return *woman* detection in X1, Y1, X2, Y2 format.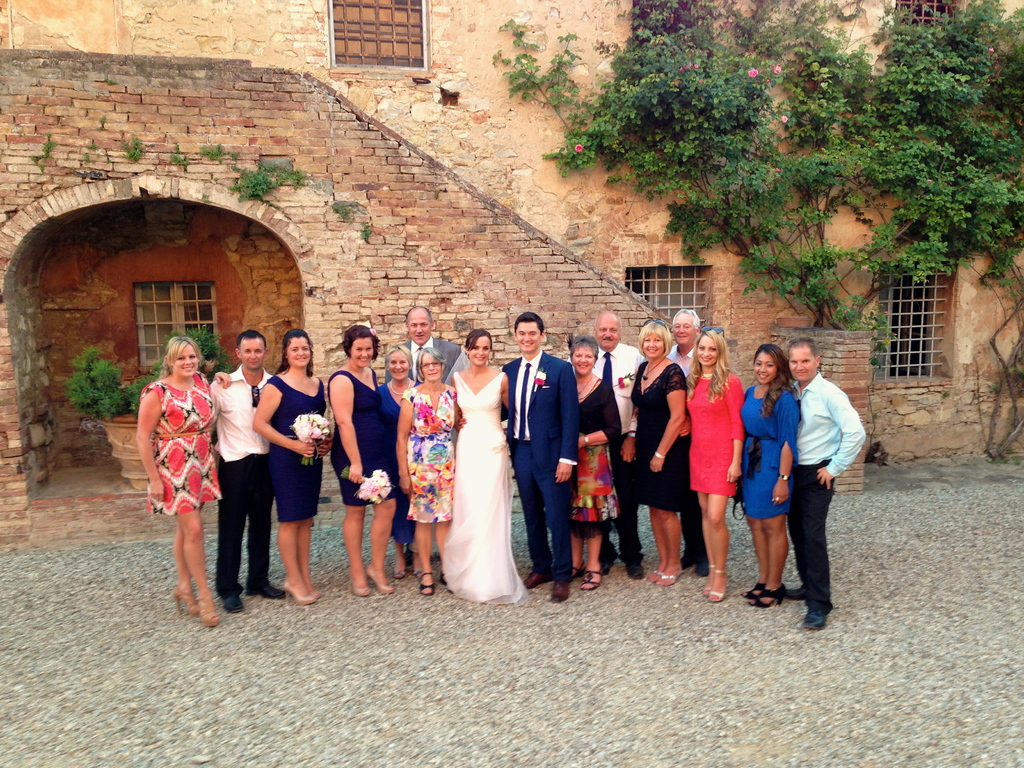
252, 329, 335, 604.
